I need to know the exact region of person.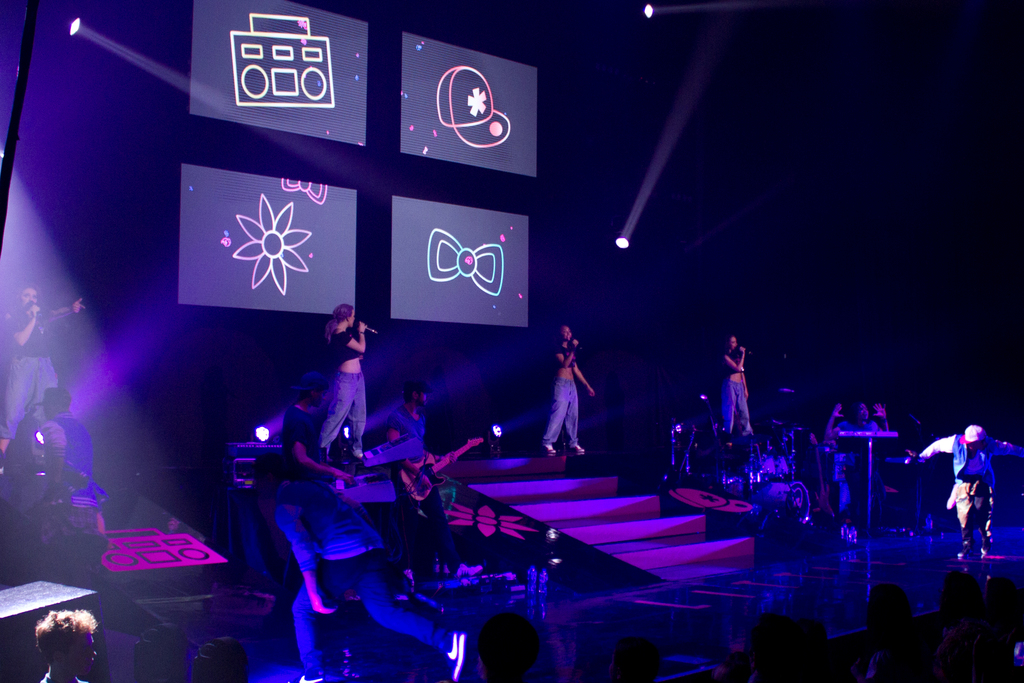
Region: bbox=[827, 401, 895, 534].
